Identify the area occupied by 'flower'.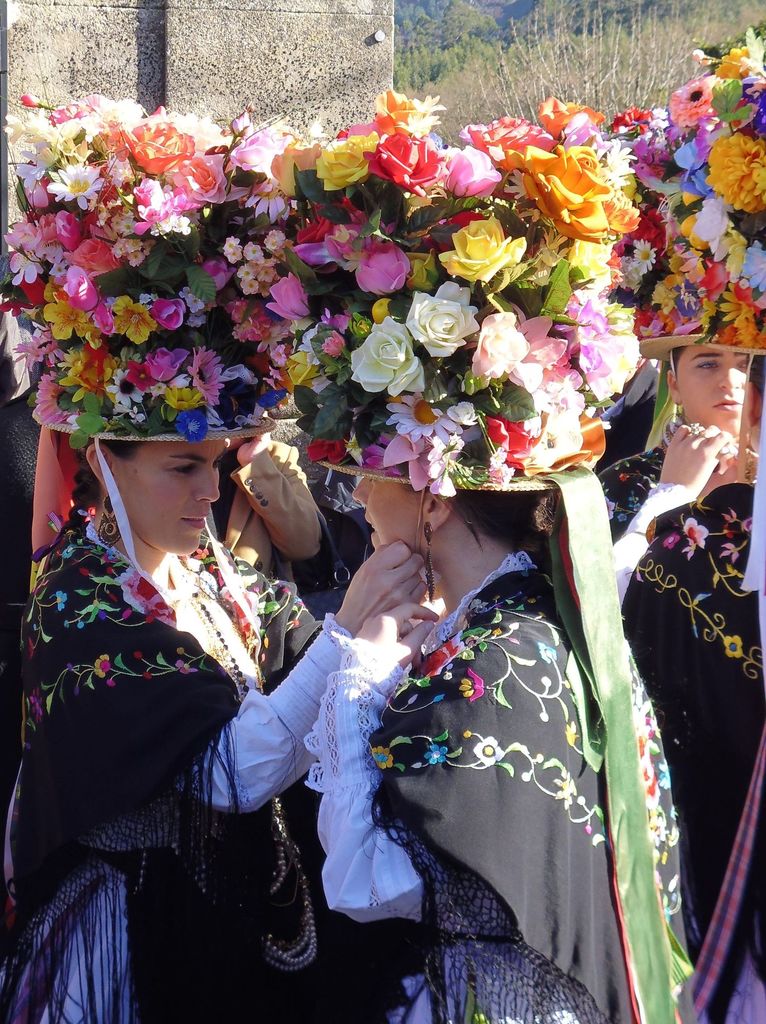
Area: pyautogui.locateOnScreen(448, 191, 535, 268).
